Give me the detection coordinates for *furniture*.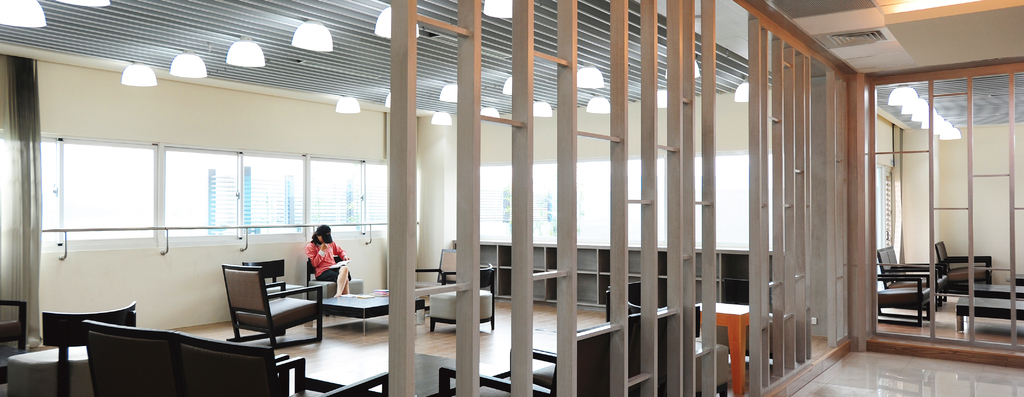
[957,293,1023,334].
